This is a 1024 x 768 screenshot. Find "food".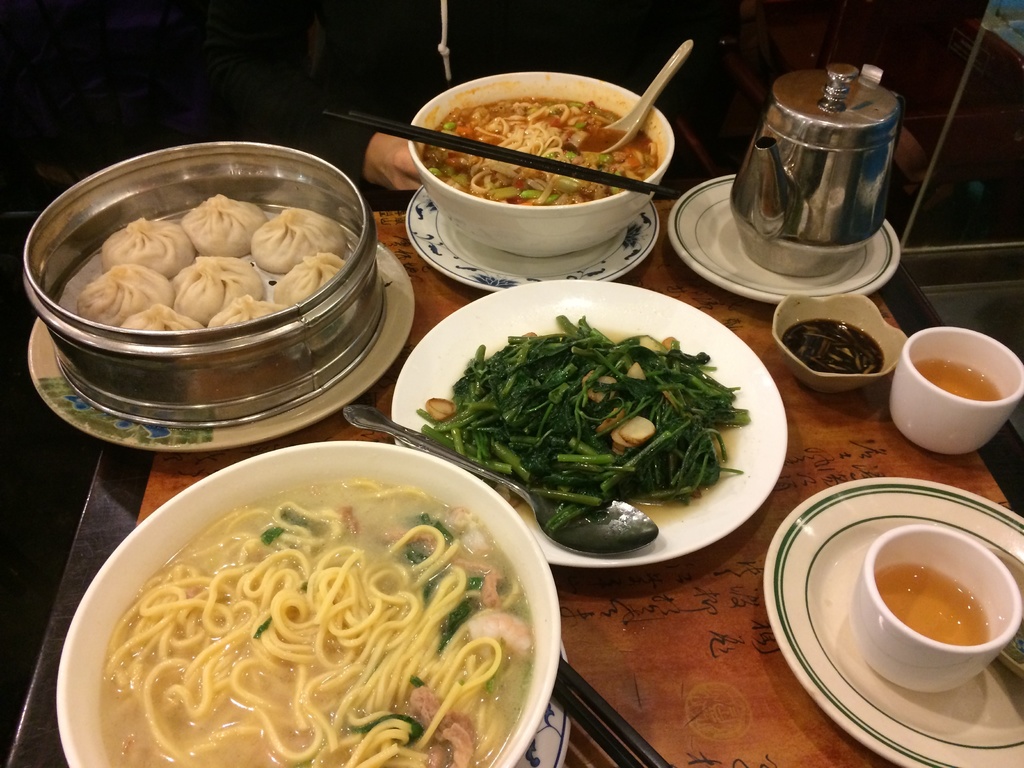
Bounding box: (left=170, top=254, right=267, bottom=328).
